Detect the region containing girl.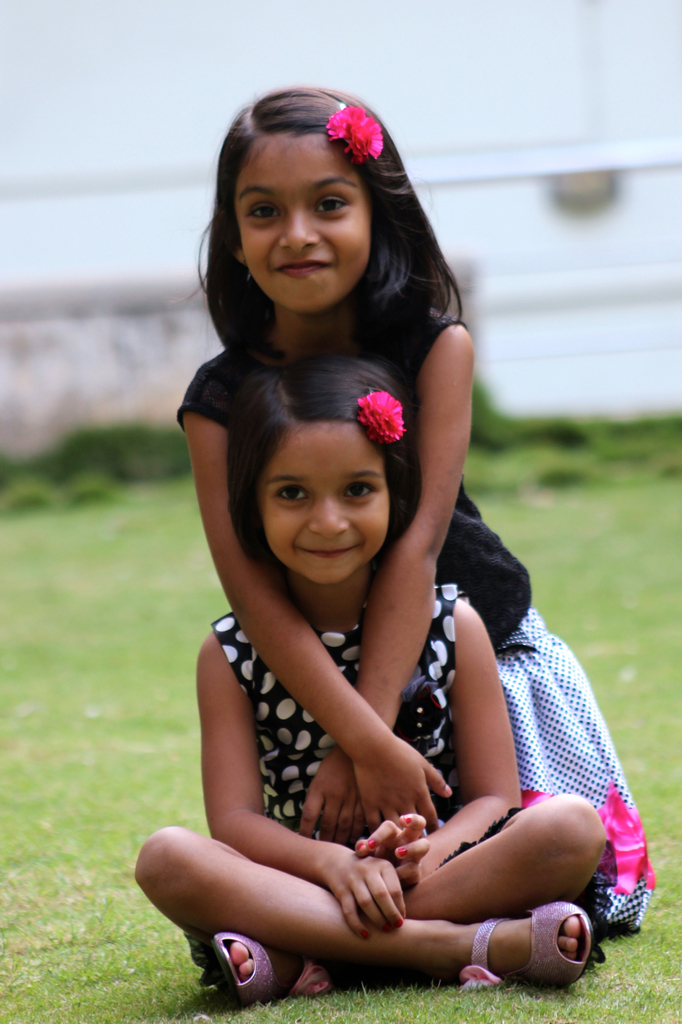
select_region(176, 88, 658, 936).
